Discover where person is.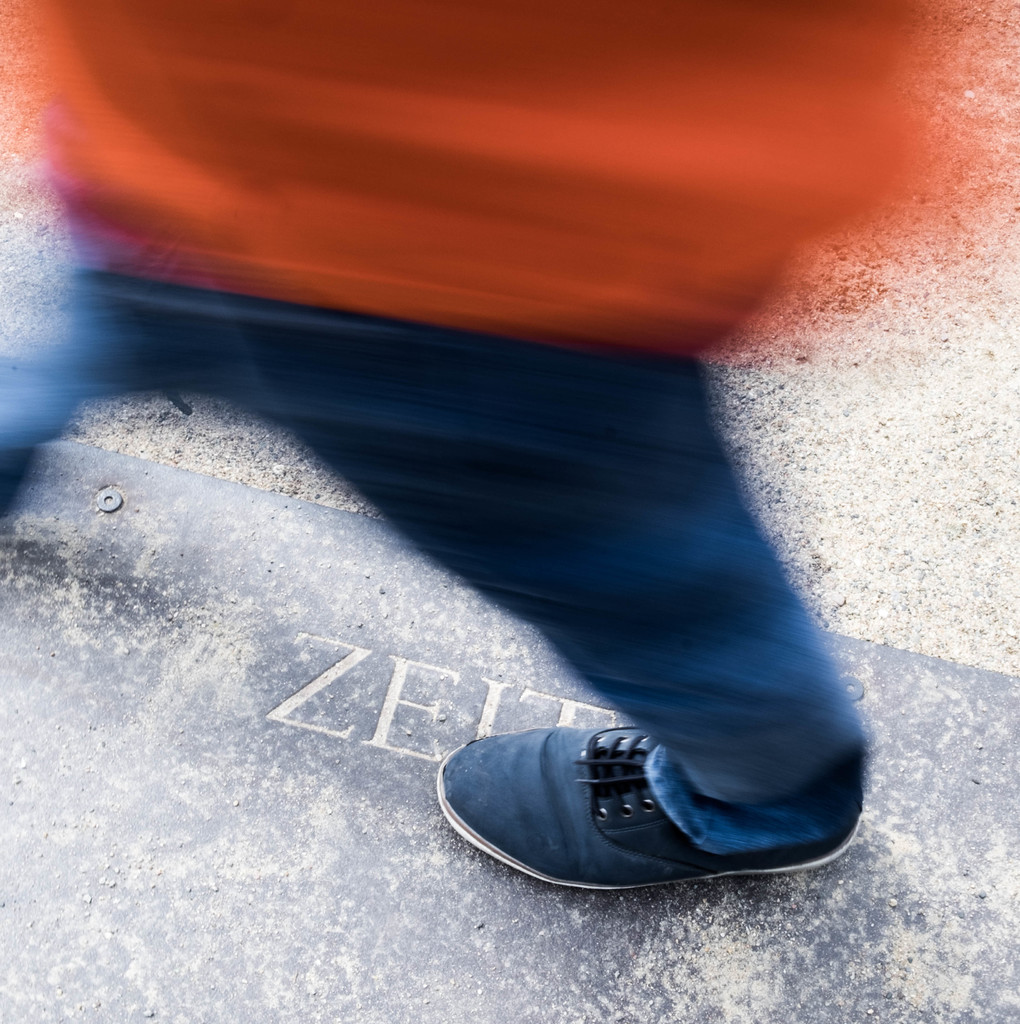
Discovered at {"x1": 0, "y1": 0, "x2": 997, "y2": 885}.
